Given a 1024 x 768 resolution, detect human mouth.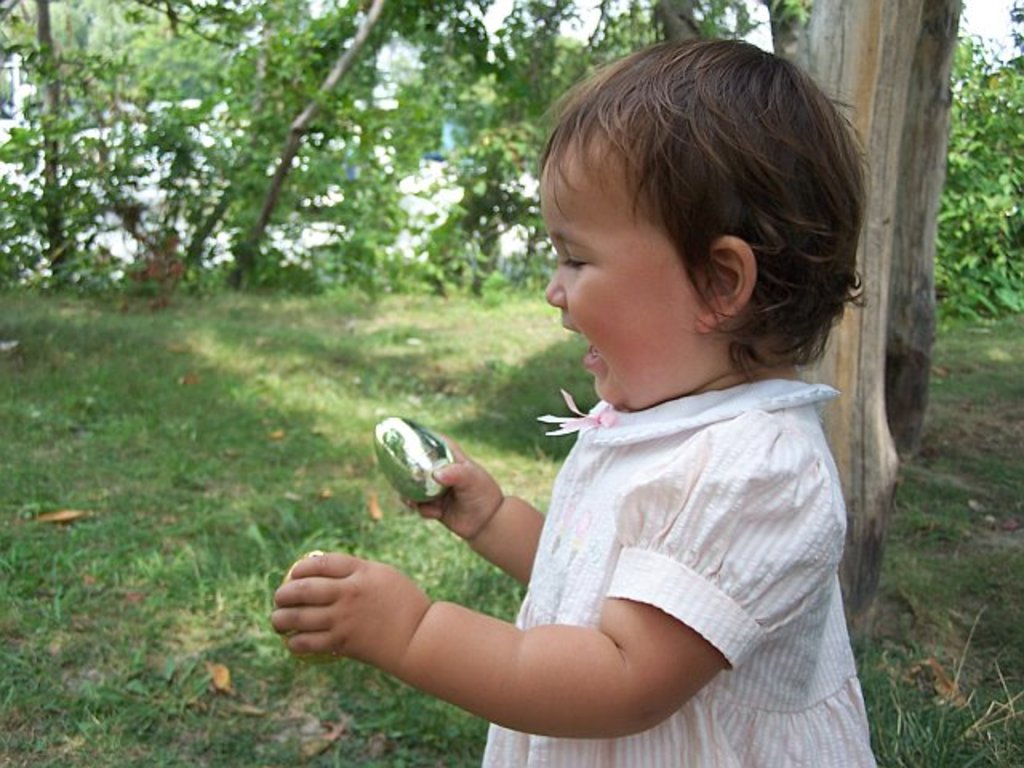
[x1=562, y1=328, x2=600, y2=365].
